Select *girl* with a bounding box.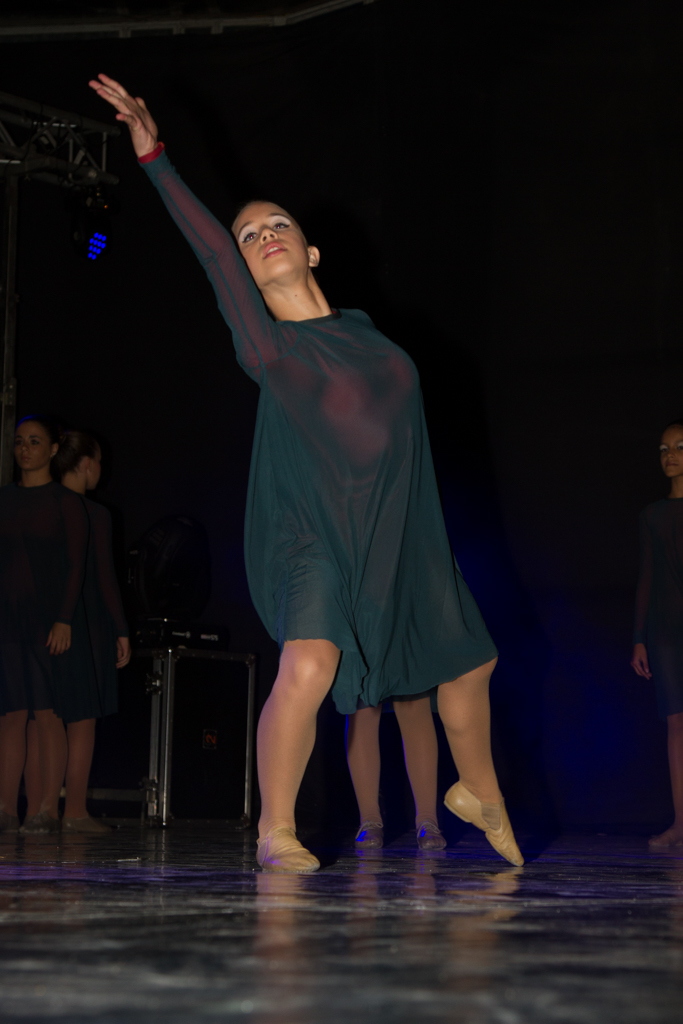
region(11, 420, 82, 831).
